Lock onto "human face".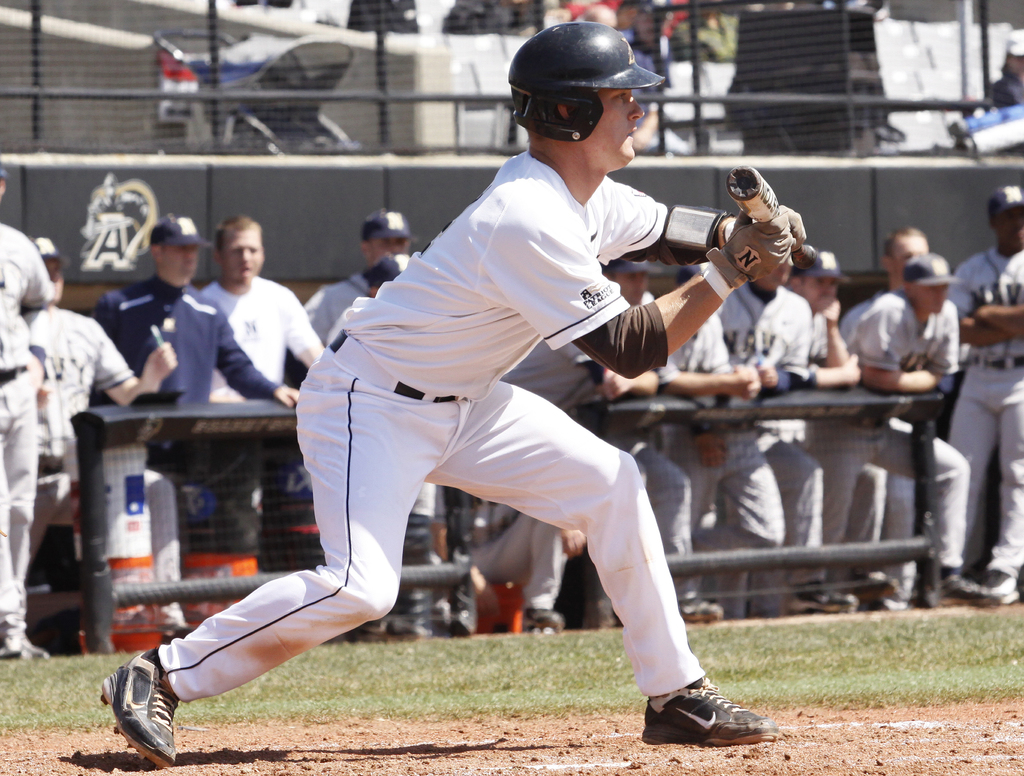
Locked: [41, 255, 64, 297].
